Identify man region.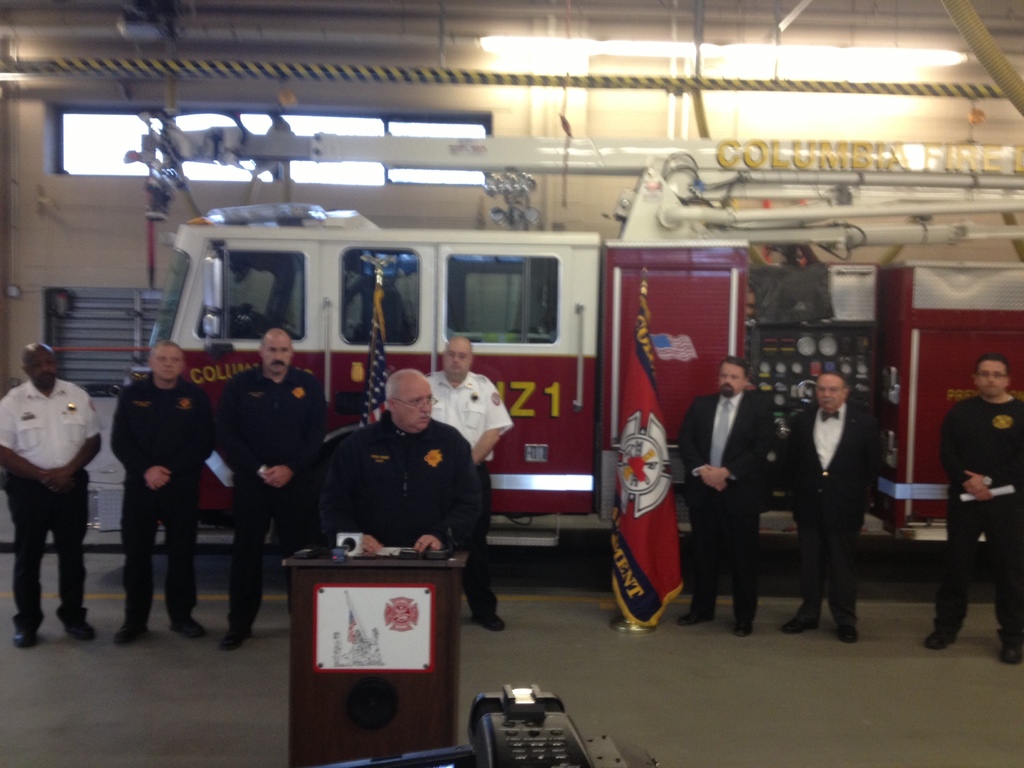
Region: [0,338,92,650].
